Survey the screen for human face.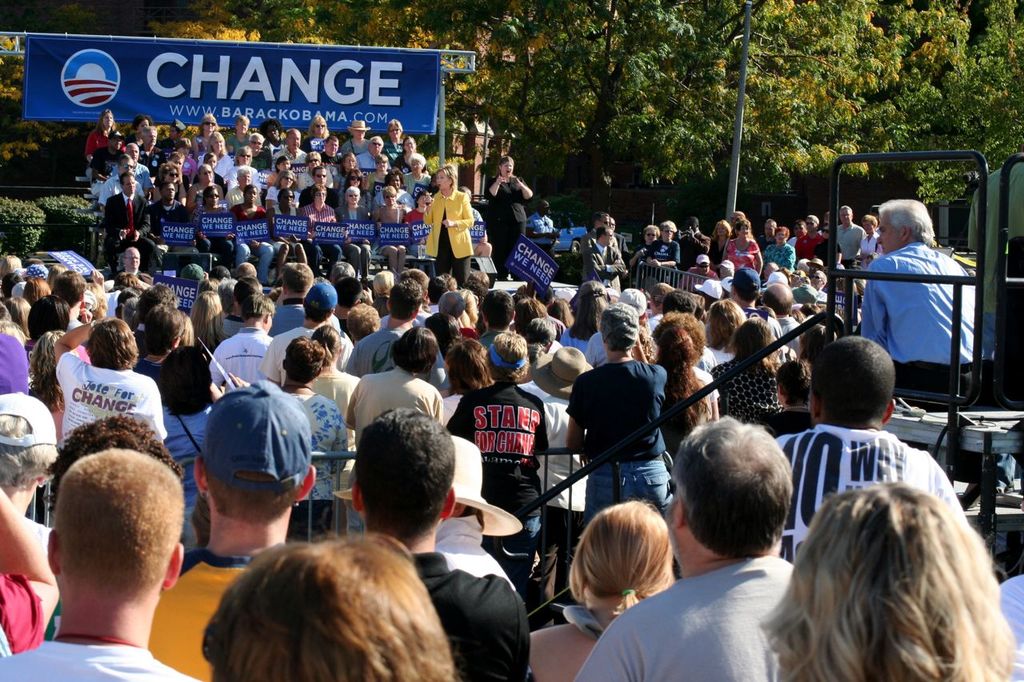
Survey found: left=770, top=221, right=786, bottom=243.
